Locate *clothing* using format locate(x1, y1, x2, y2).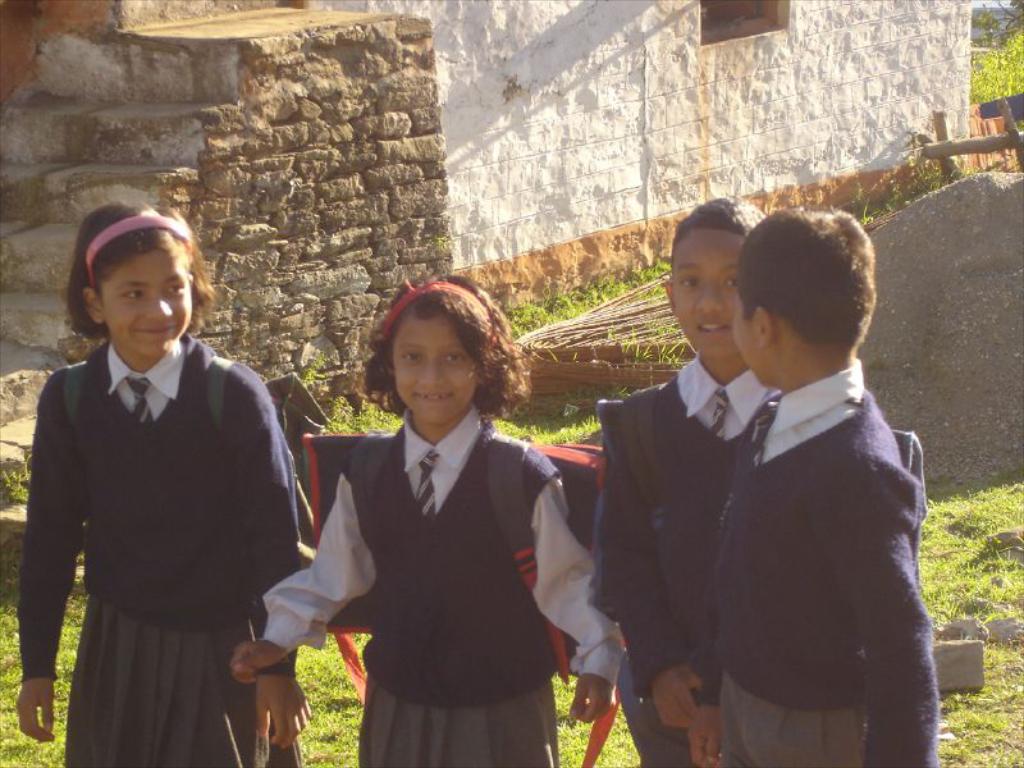
locate(244, 375, 636, 767).
